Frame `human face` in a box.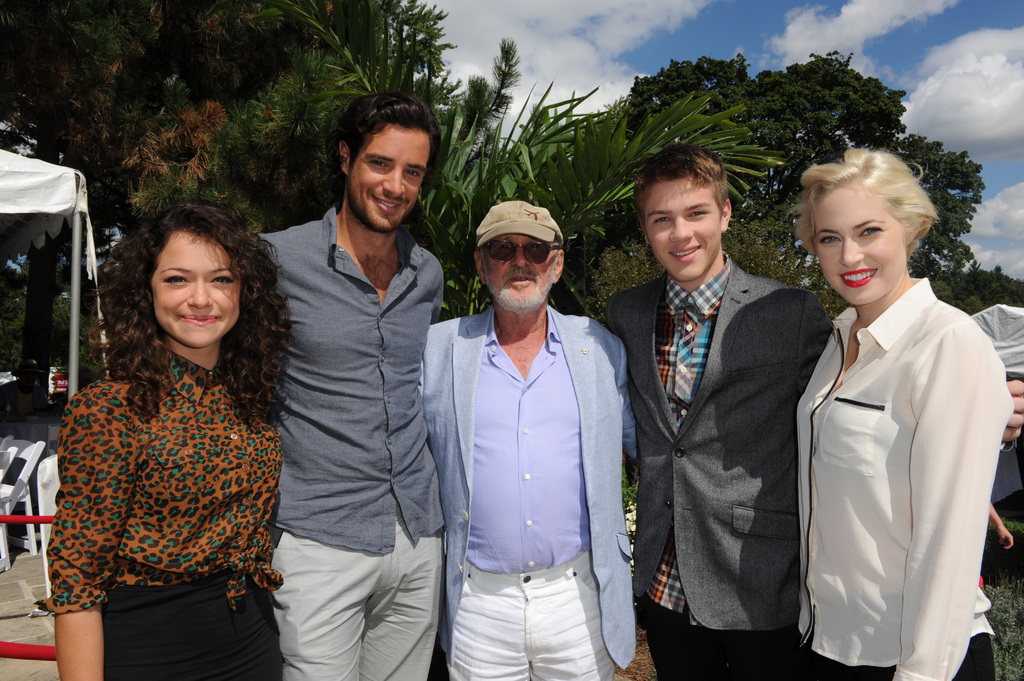
BBox(644, 175, 723, 285).
